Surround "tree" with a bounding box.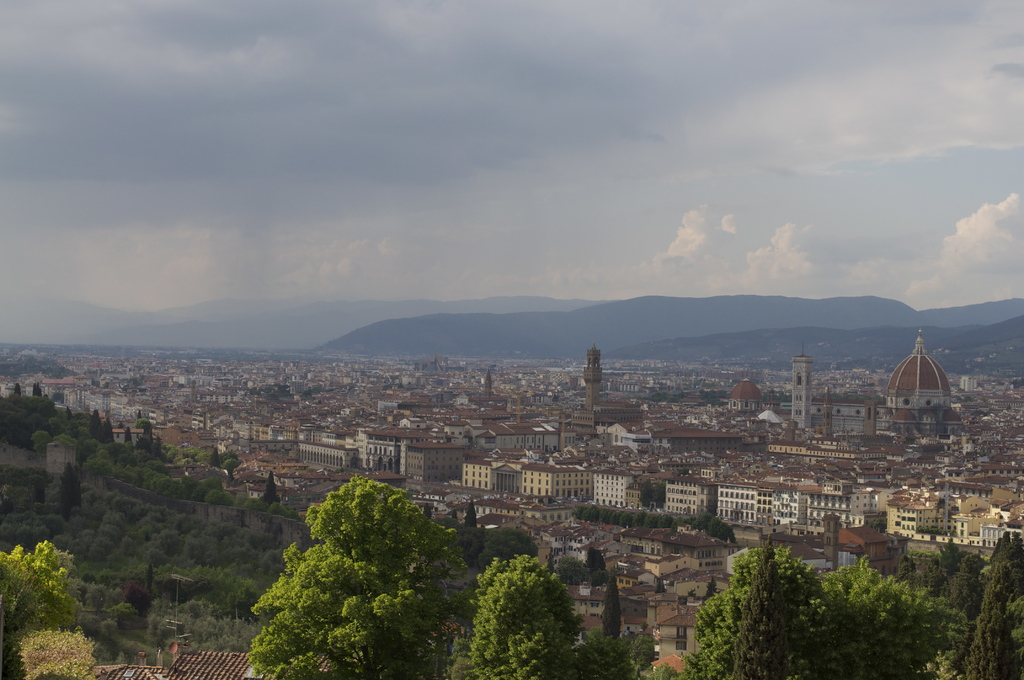
[x1=730, y1=535, x2=796, y2=679].
